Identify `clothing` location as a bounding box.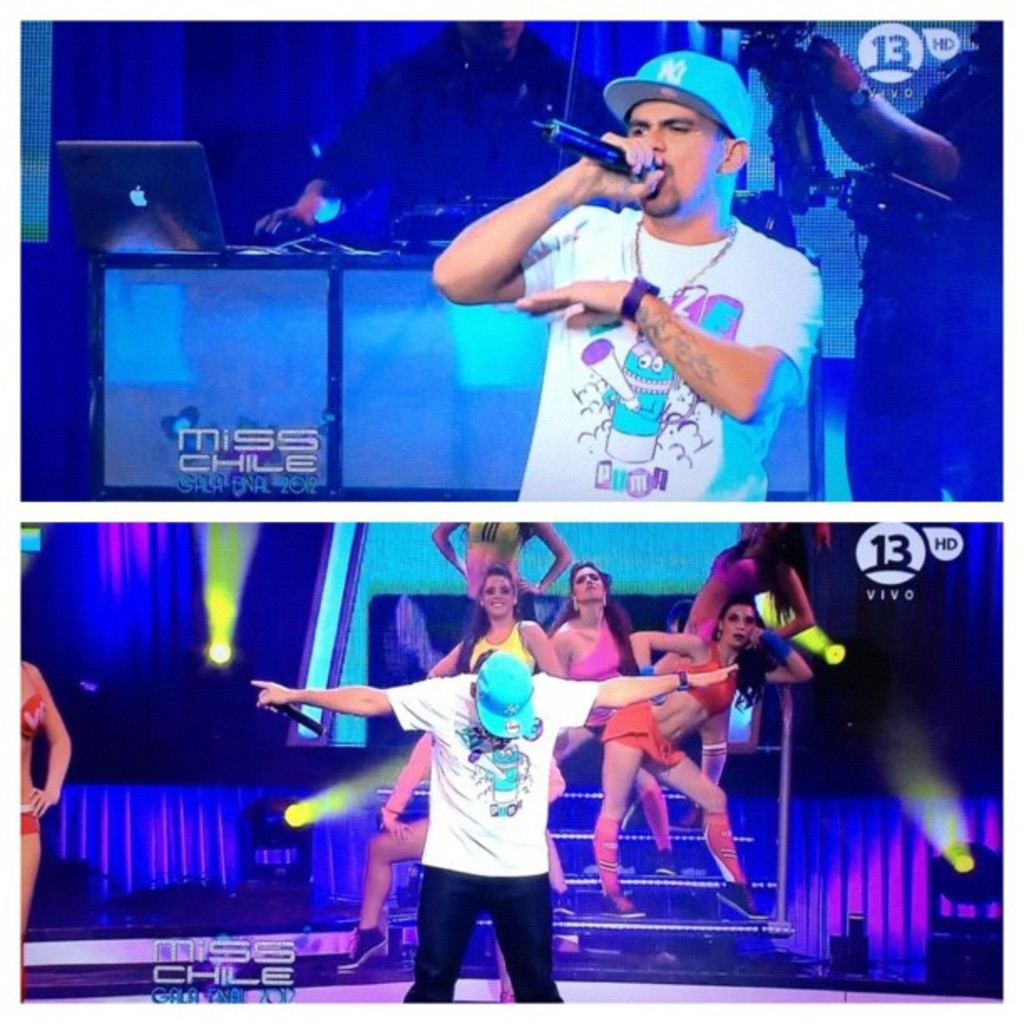
385:671:599:1002.
